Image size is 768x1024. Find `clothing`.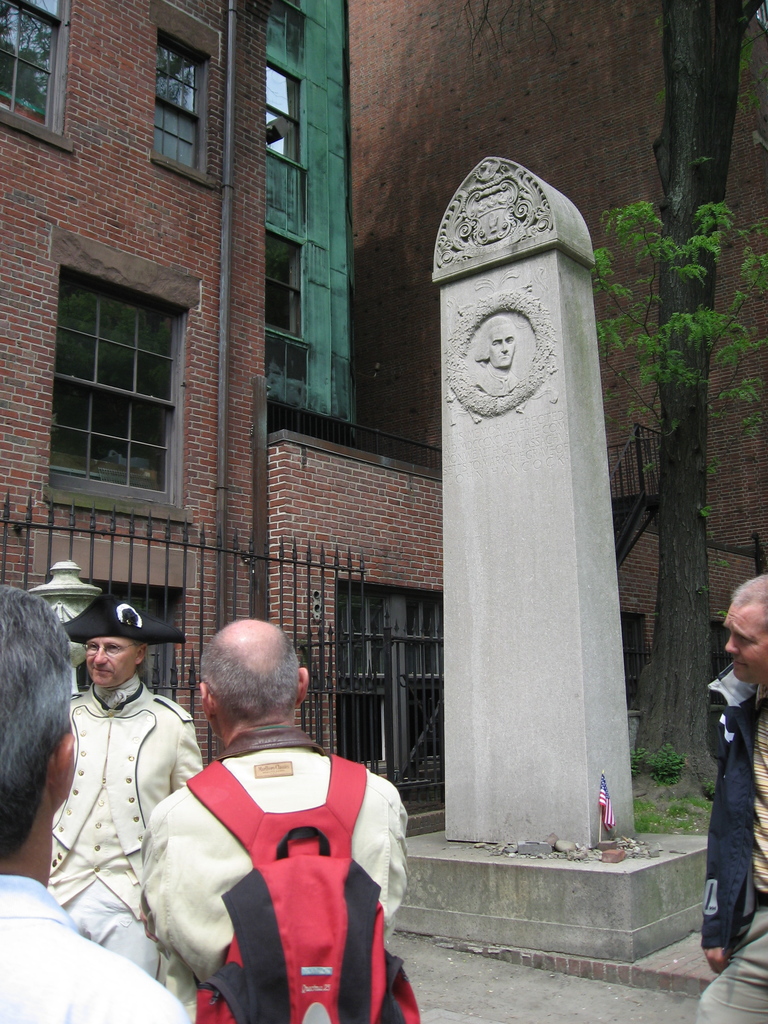
692:664:767:1023.
